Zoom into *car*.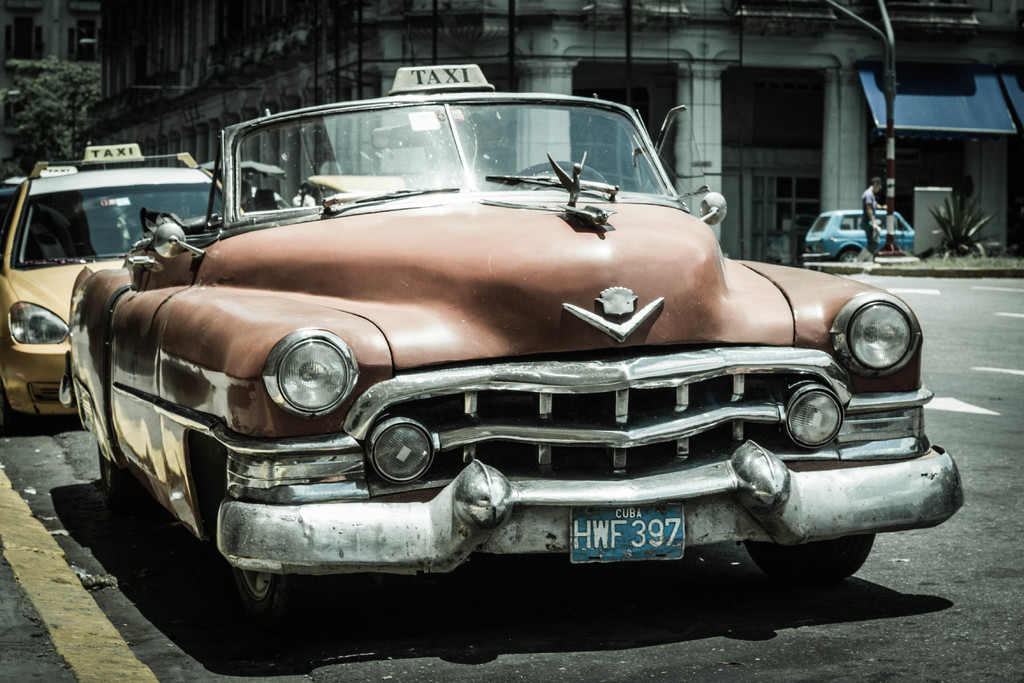
Zoom target: pyautogui.locateOnScreen(806, 204, 916, 264).
